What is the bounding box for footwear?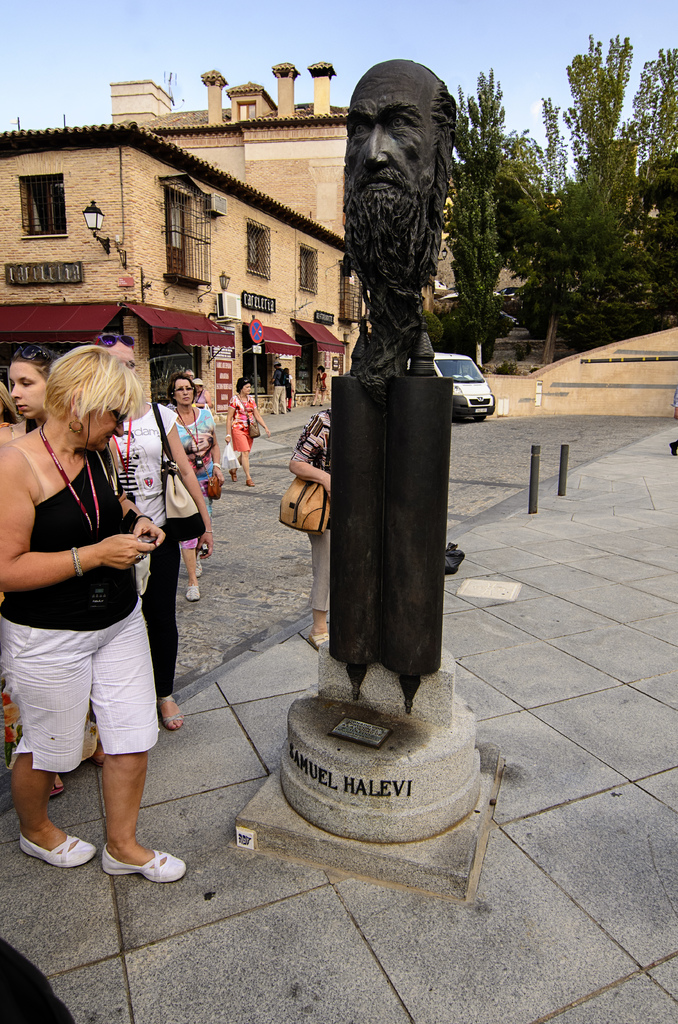
box=[22, 834, 92, 867].
